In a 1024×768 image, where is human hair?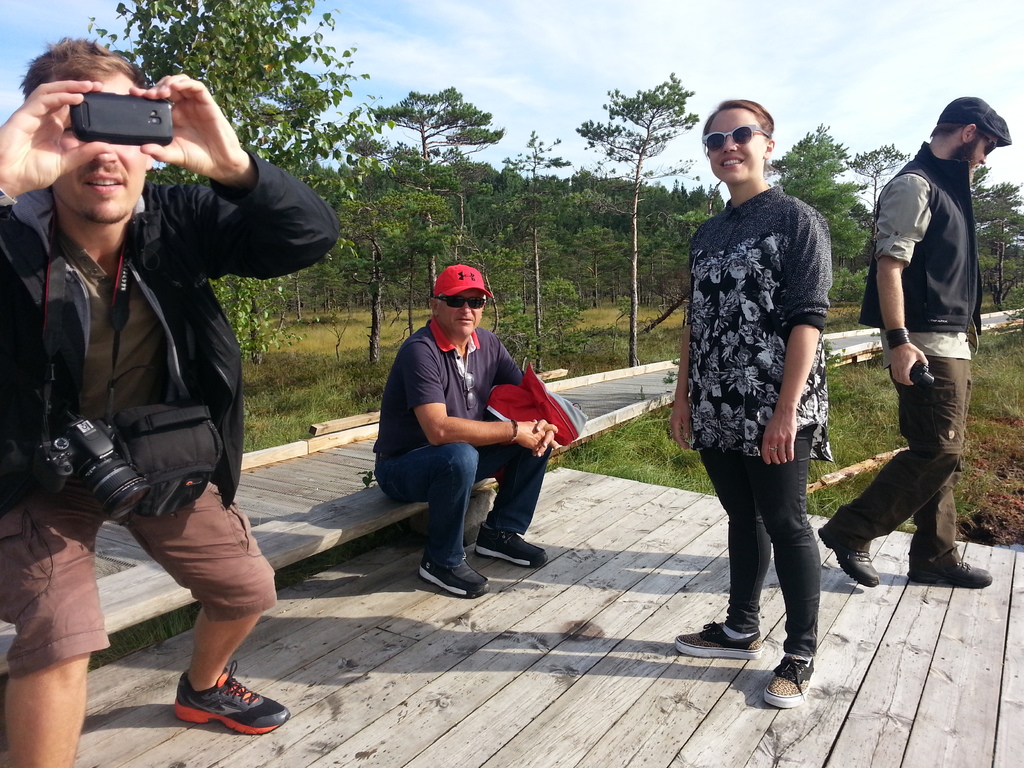
929,113,993,139.
